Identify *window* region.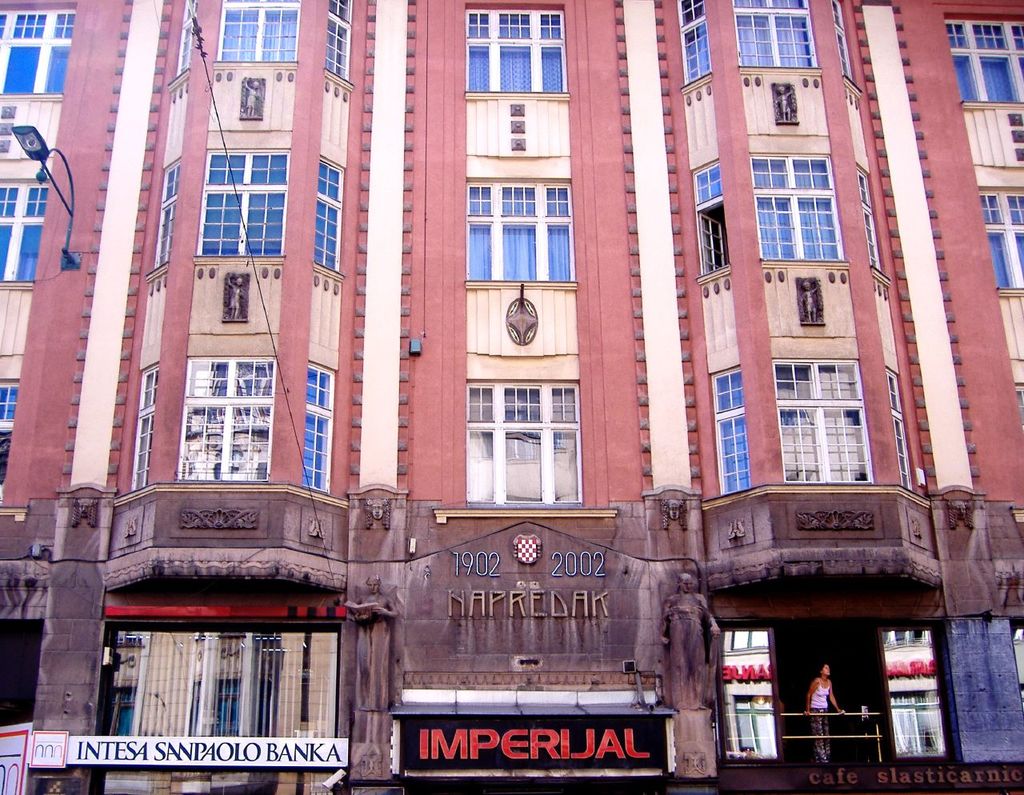
Region: rect(692, 152, 730, 286).
